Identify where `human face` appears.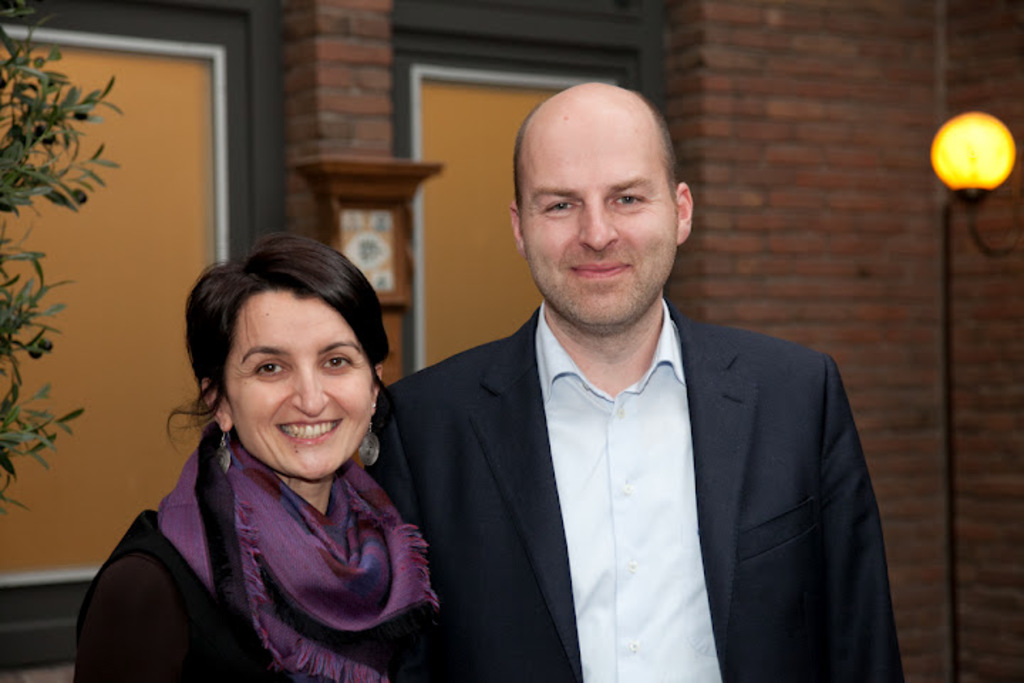
Appears at crop(519, 104, 680, 332).
